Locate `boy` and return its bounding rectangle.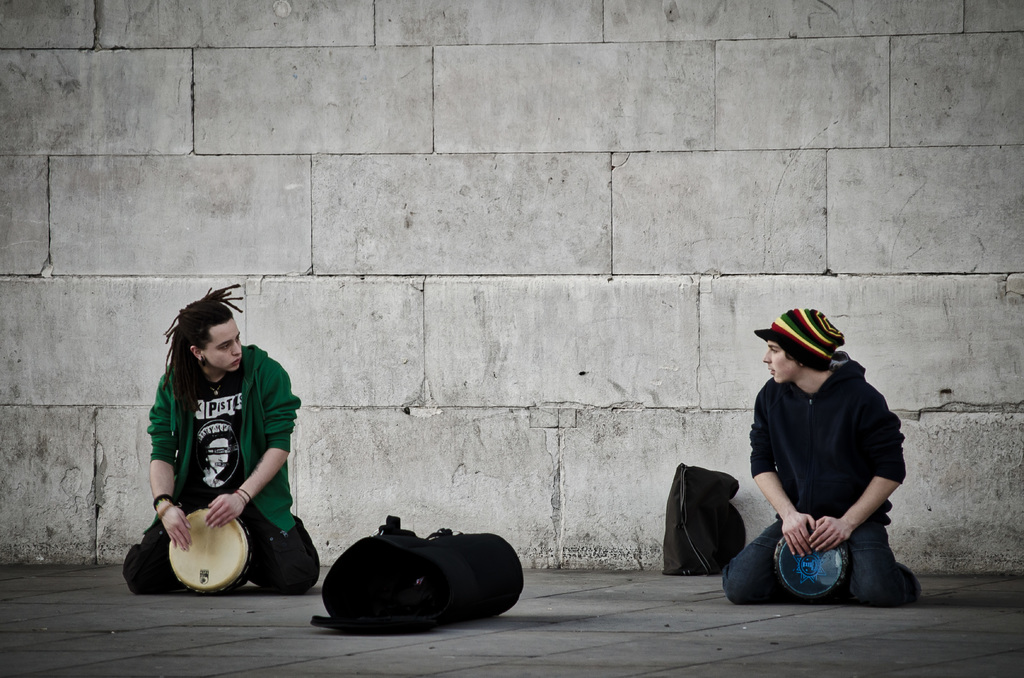
locate(716, 309, 926, 631).
